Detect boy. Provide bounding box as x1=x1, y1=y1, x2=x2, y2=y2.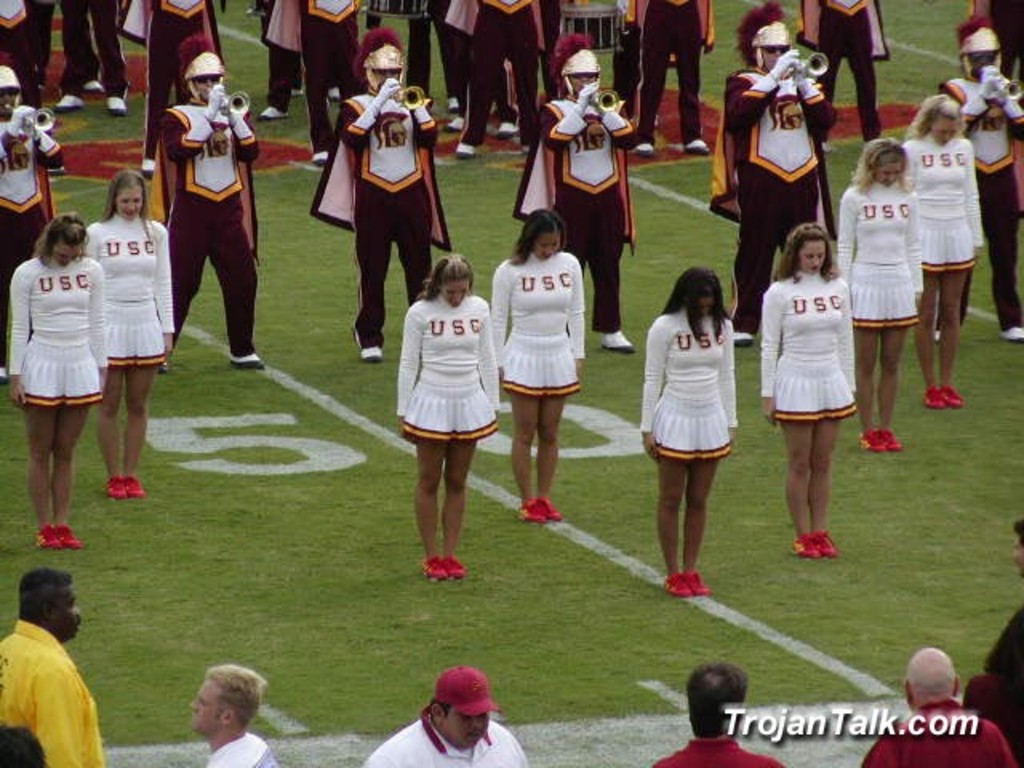
x1=373, y1=221, x2=501, y2=589.
